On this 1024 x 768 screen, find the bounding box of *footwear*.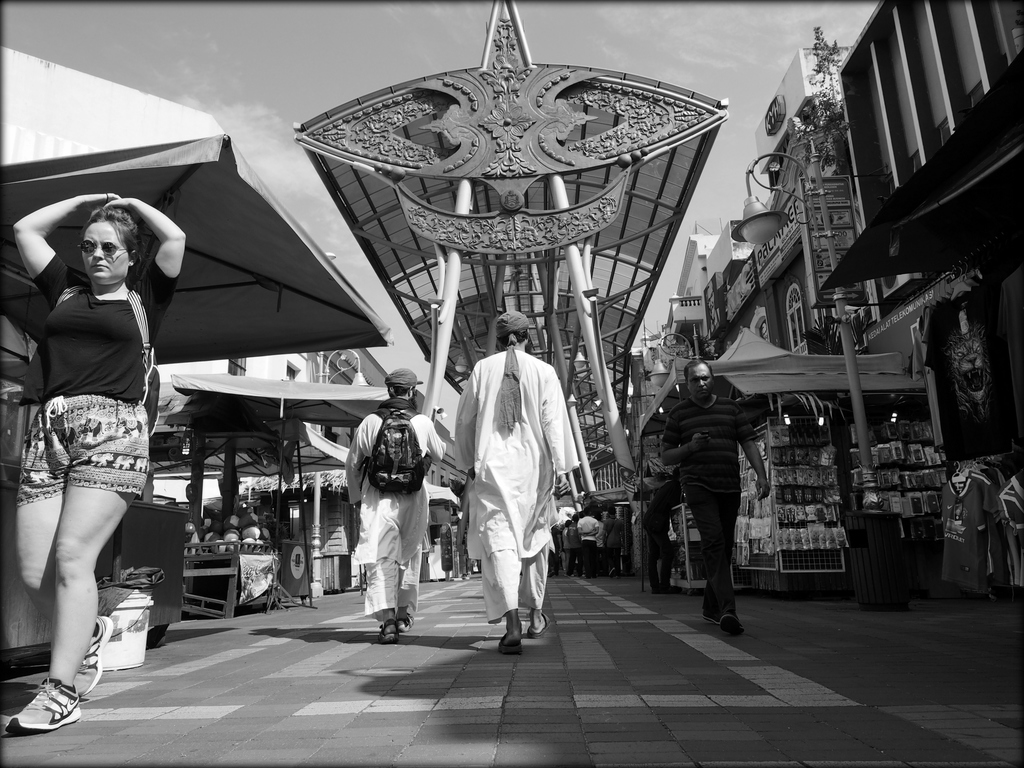
Bounding box: detection(664, 589, 678, 595).
